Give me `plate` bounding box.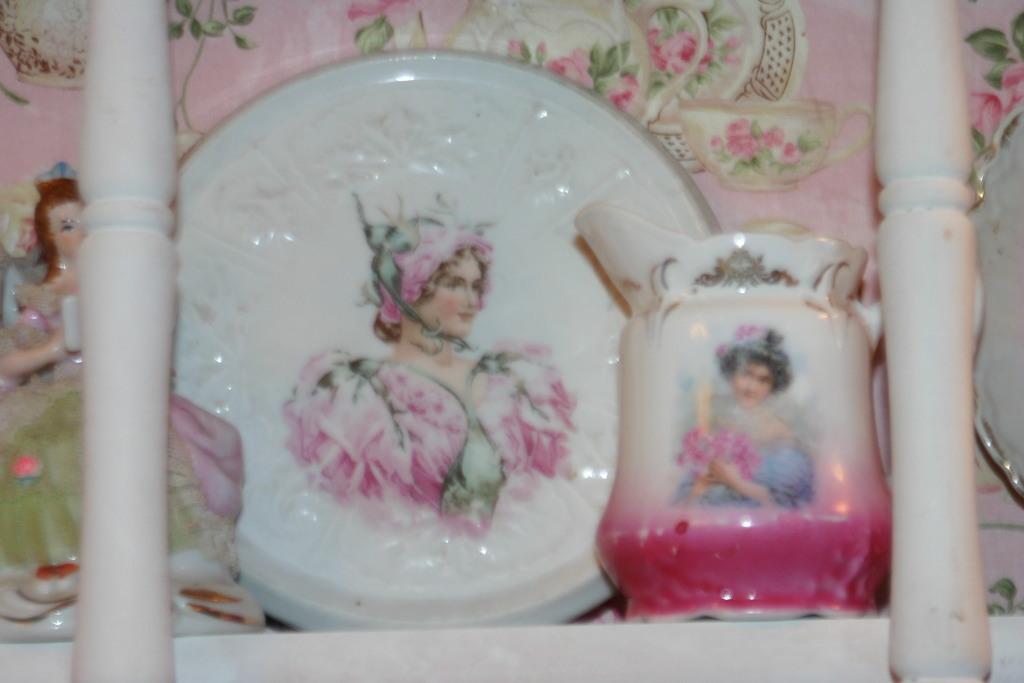
<bbox>159, 34, 818, 639</bbox>.
